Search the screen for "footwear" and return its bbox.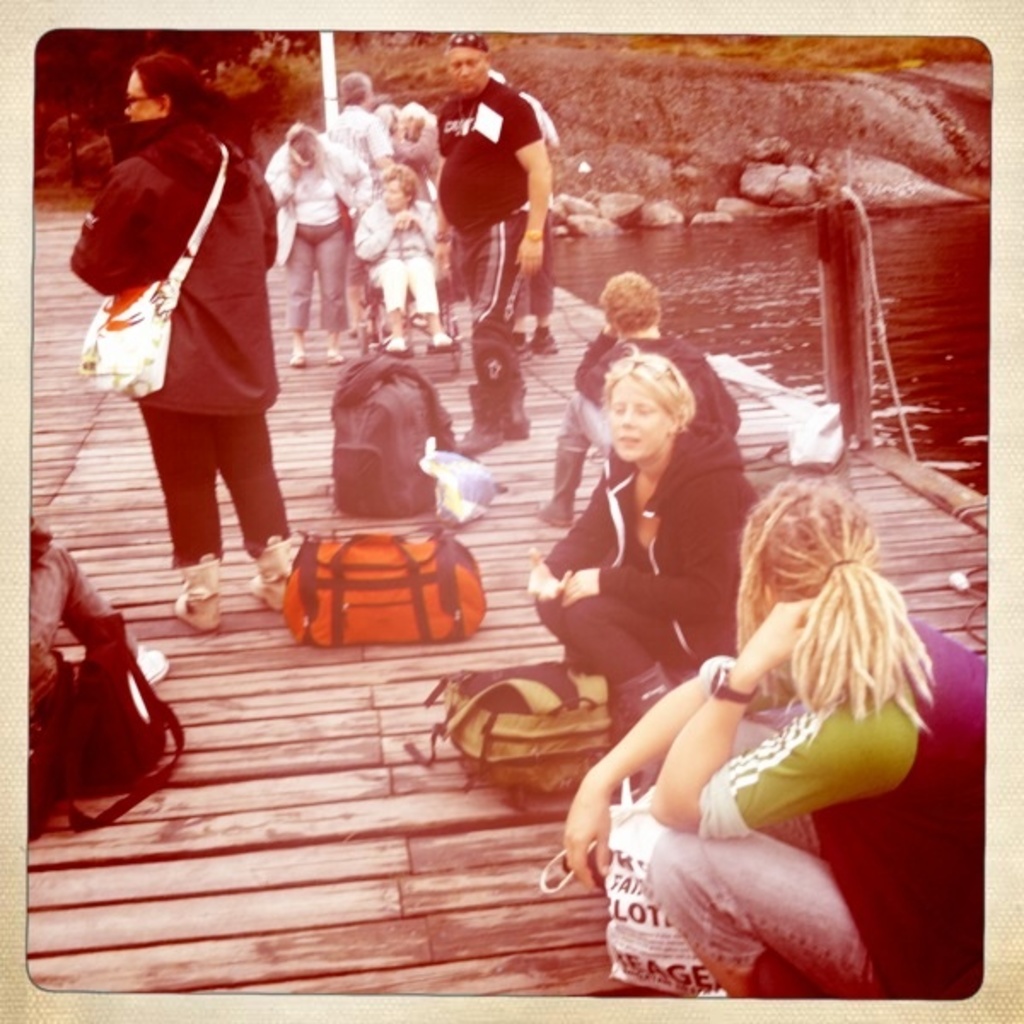
Found: {"left": 505, "top": 328, "right": 532, "bottom": 358}.
